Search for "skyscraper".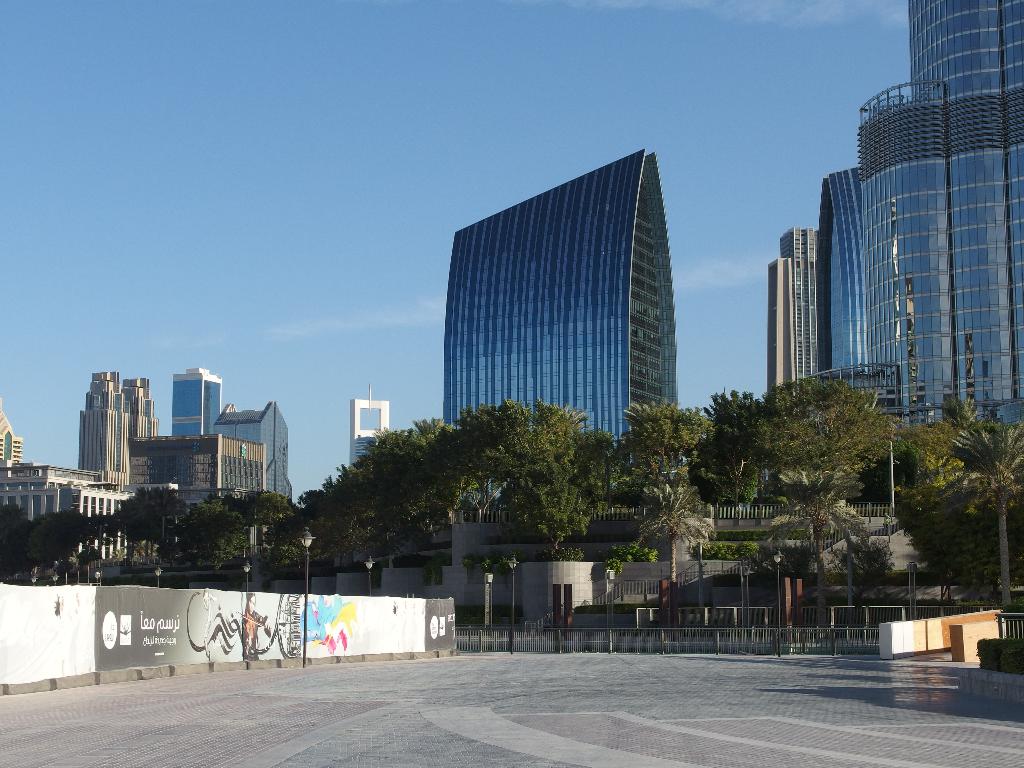
Found at [424, 147, 702, 460].
